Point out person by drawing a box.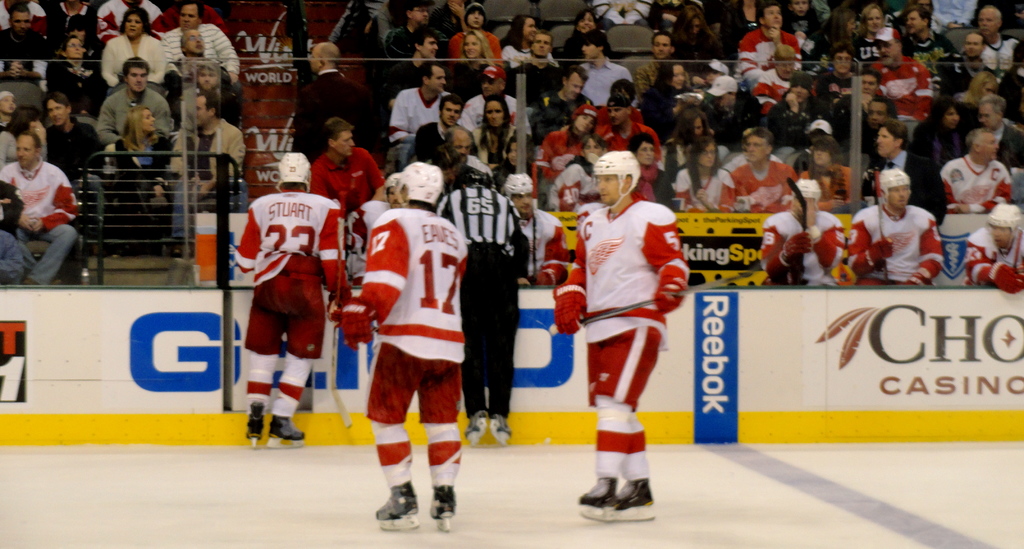
l=591, t=0, r=648, b=26.
